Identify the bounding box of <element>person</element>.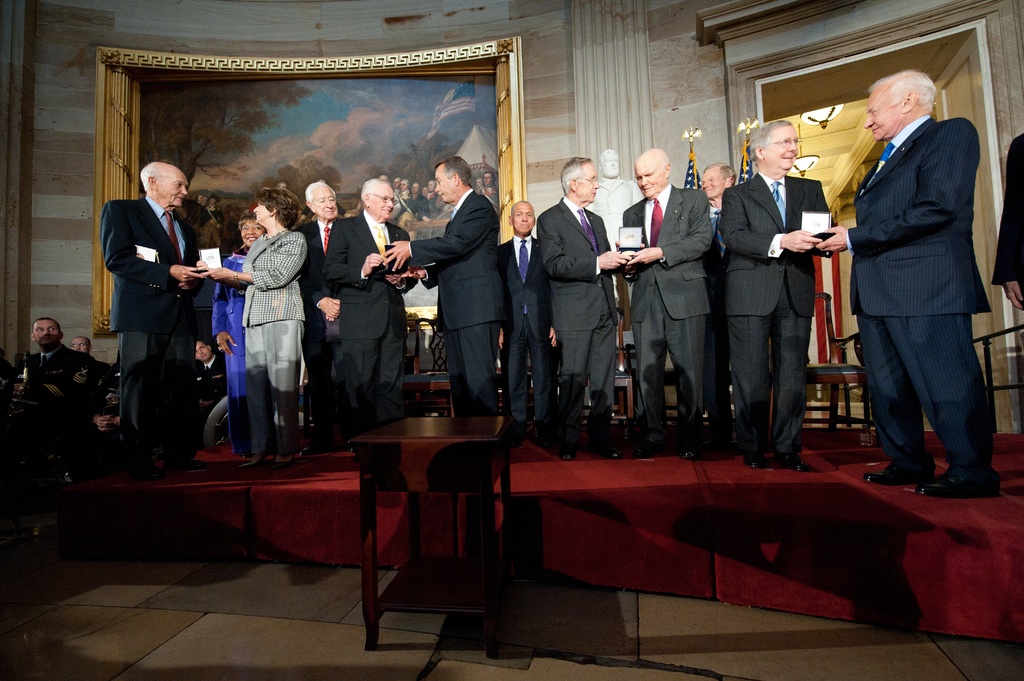
(22,315,102,433).
